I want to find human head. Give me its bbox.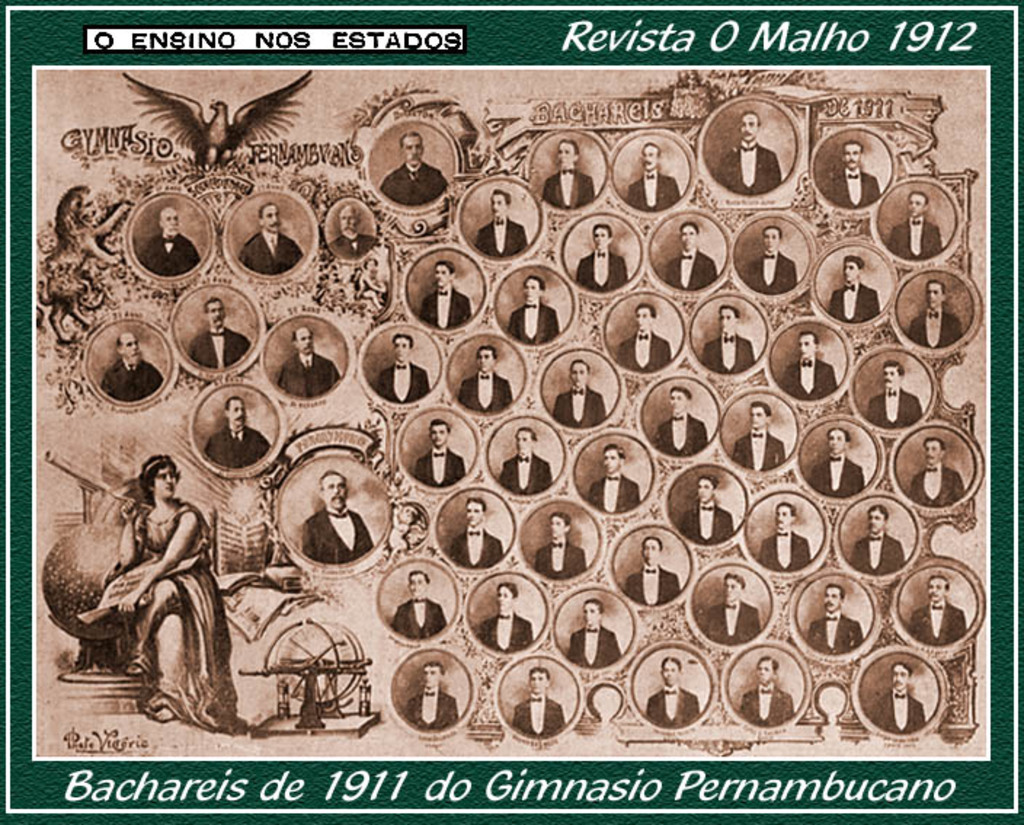
292, 327, 311, 354.
